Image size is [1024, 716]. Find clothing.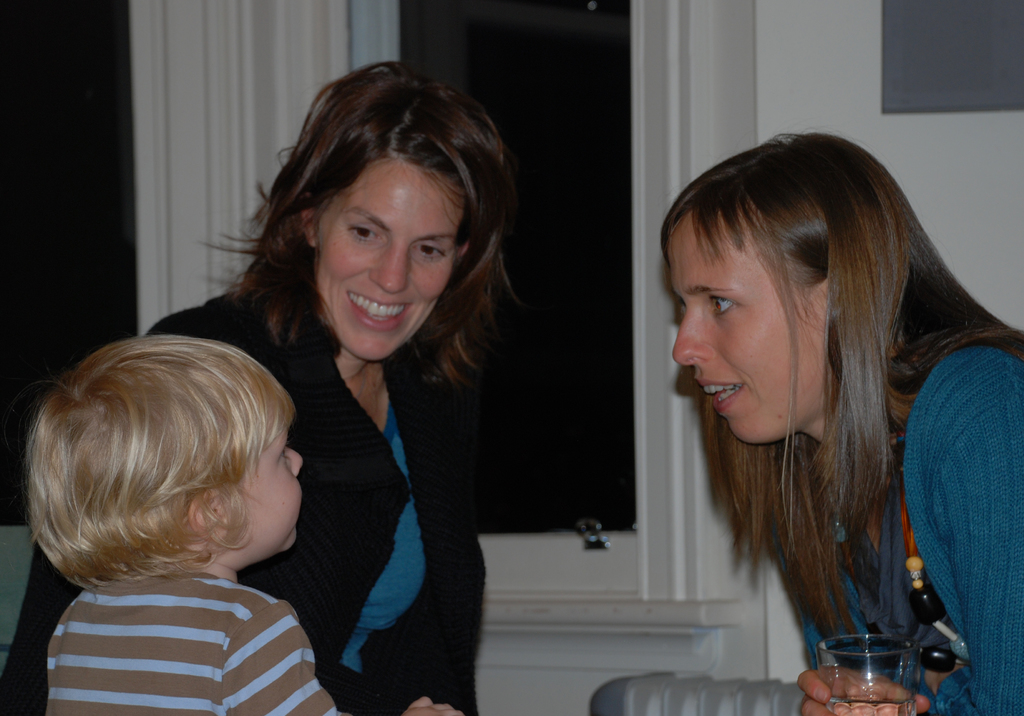
31 562 332 703.
